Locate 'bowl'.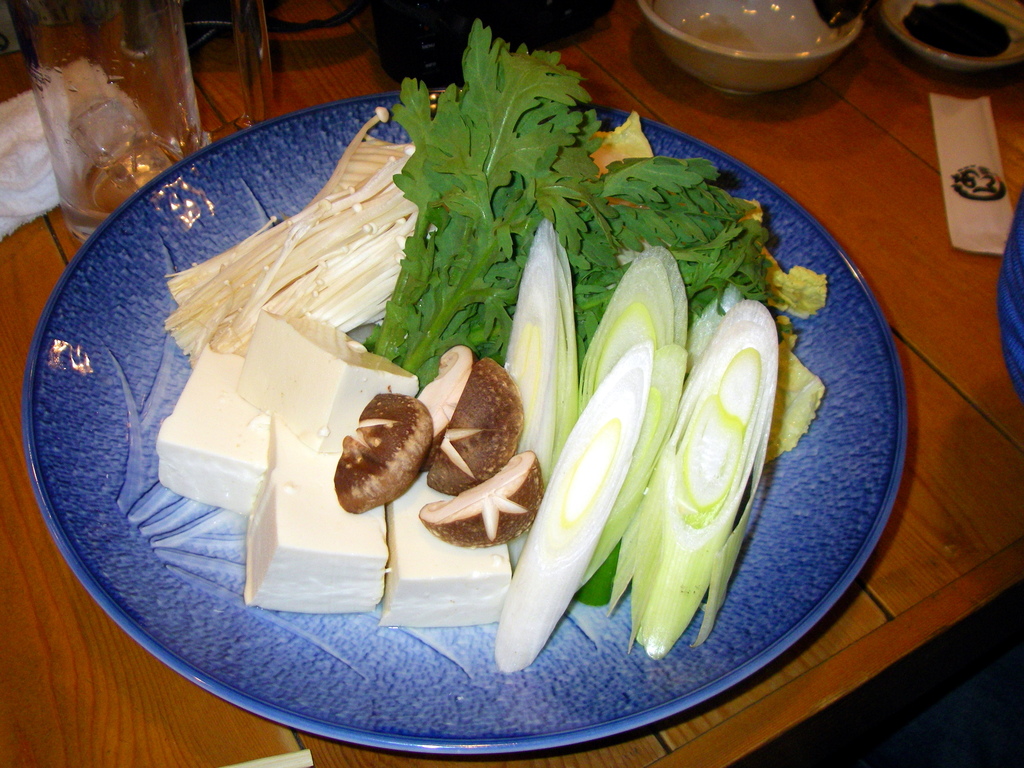
Bounding box: l=878, t=0, r=1023, b=72.
